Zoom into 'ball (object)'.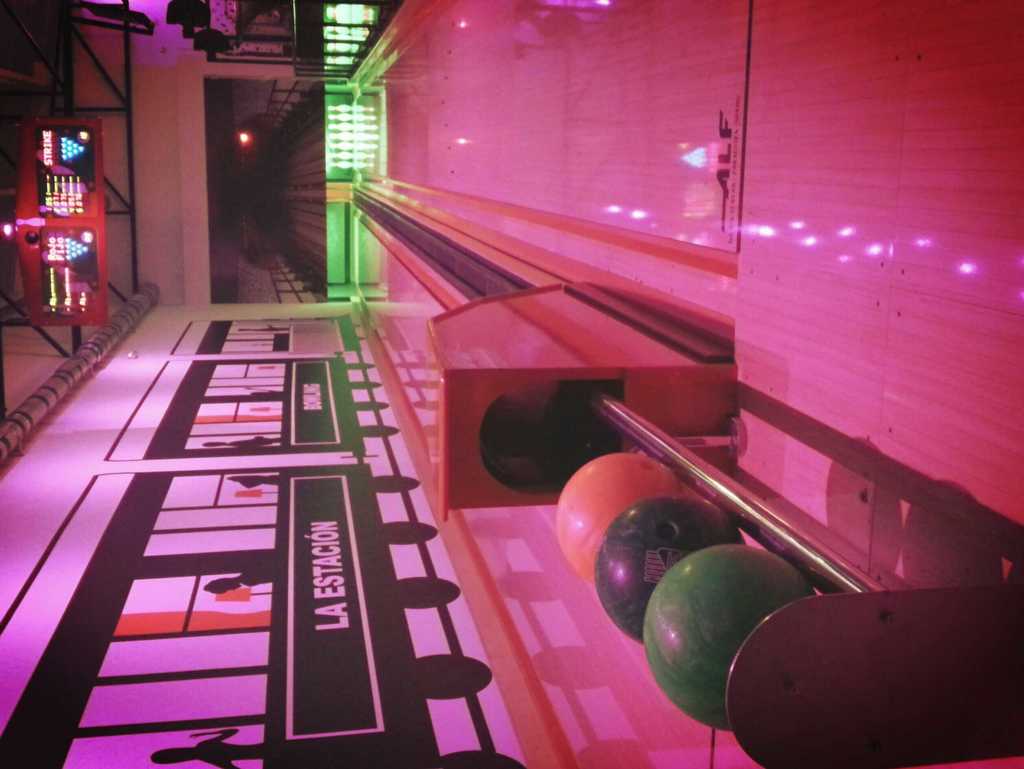
Zoom target: detection(556, 453, 685, 594).
